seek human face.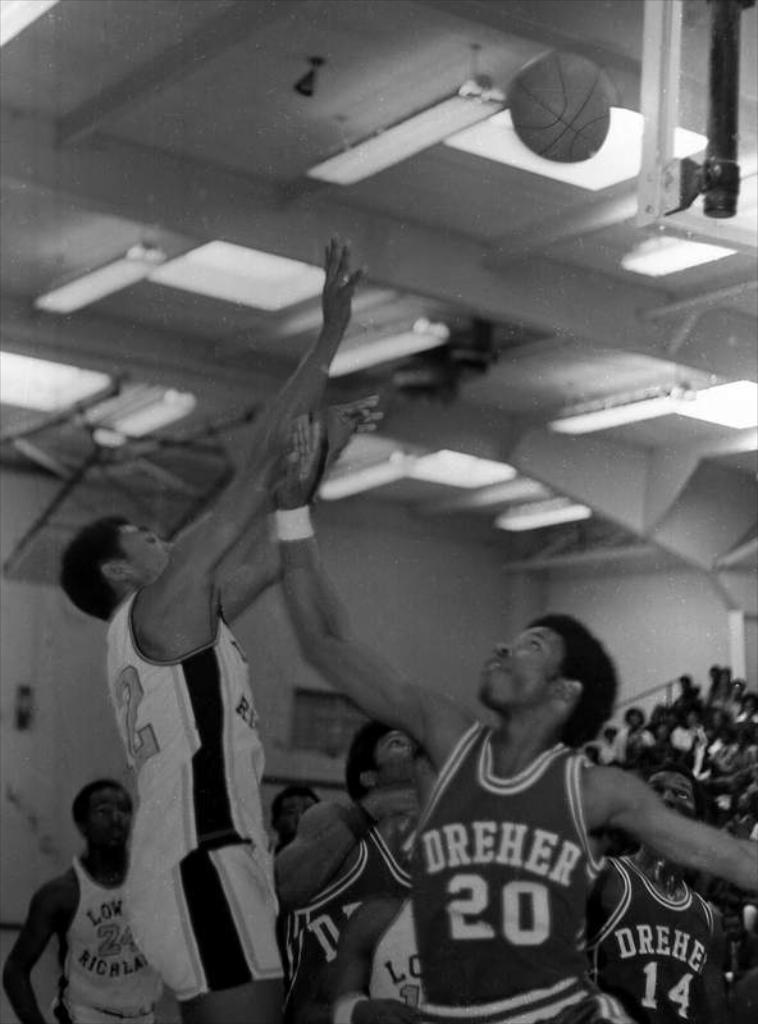
x1=375 y1=730 x2=416 y2=768.
